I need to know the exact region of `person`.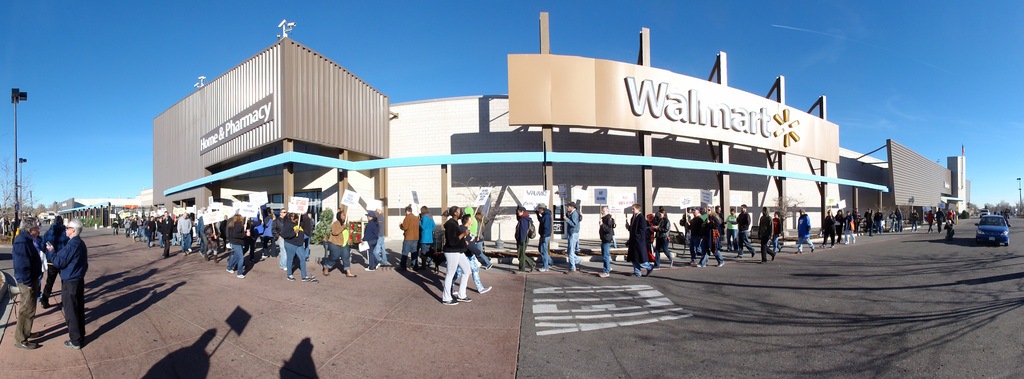
Region: 514/200/541/276.
